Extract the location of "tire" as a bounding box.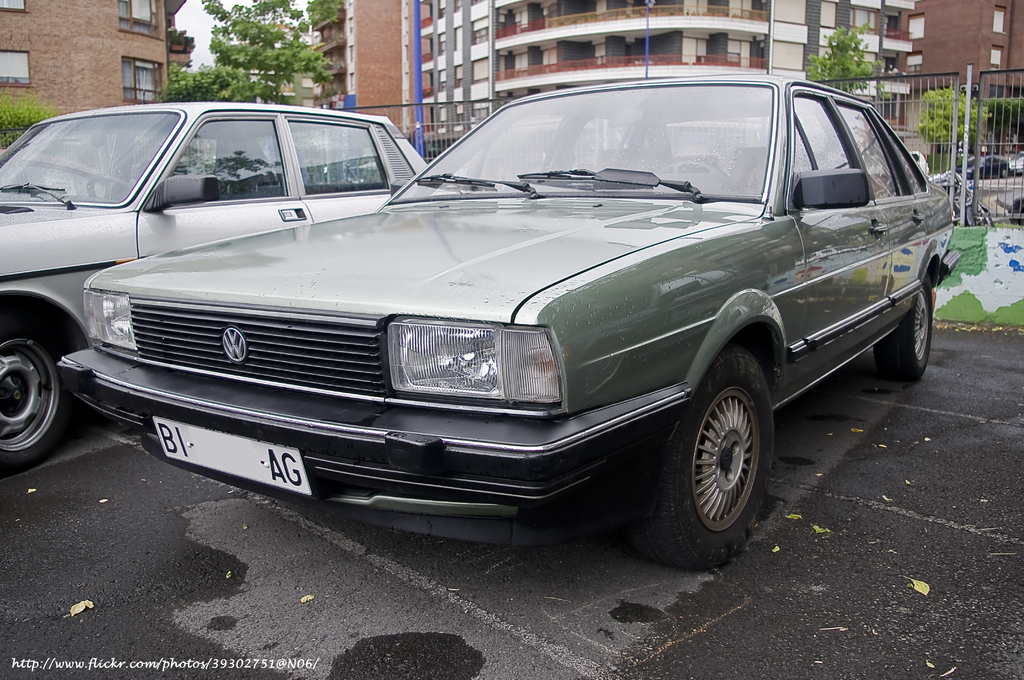
<box>0,314,68,469</box>.
